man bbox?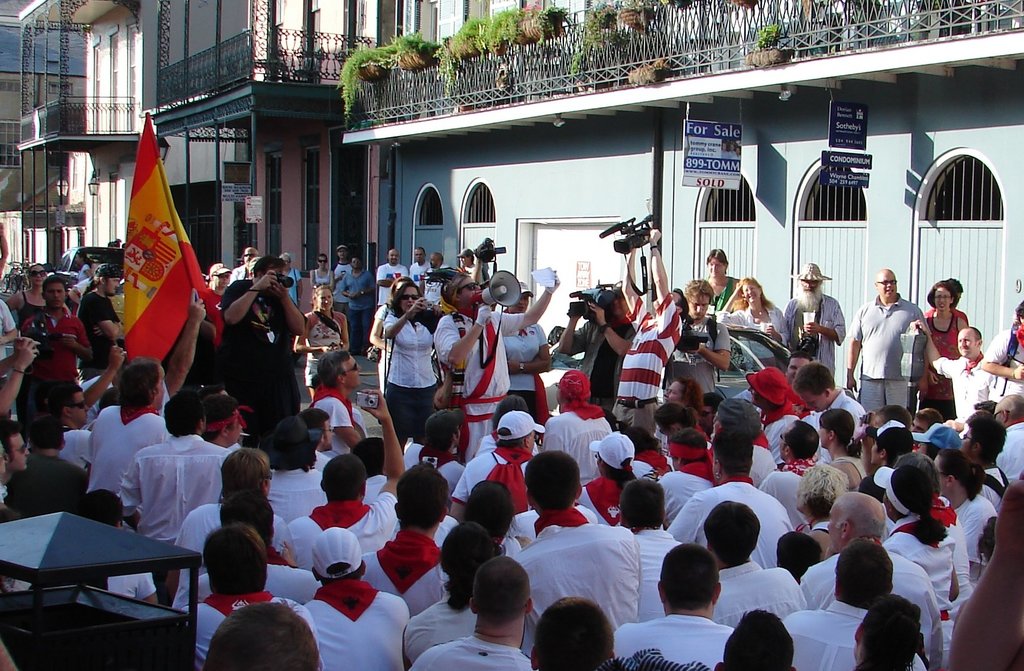
<region>375, 248, 411, 309</region>
